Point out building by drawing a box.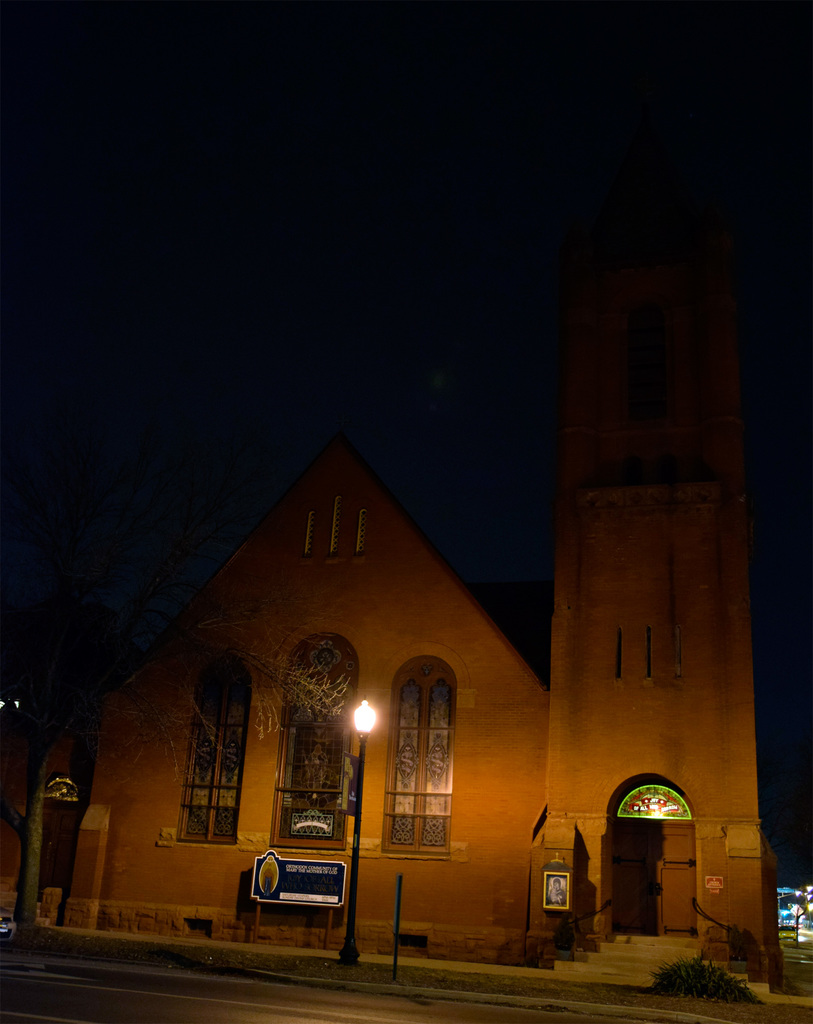
select_region(552, 404, 783, 1005).
